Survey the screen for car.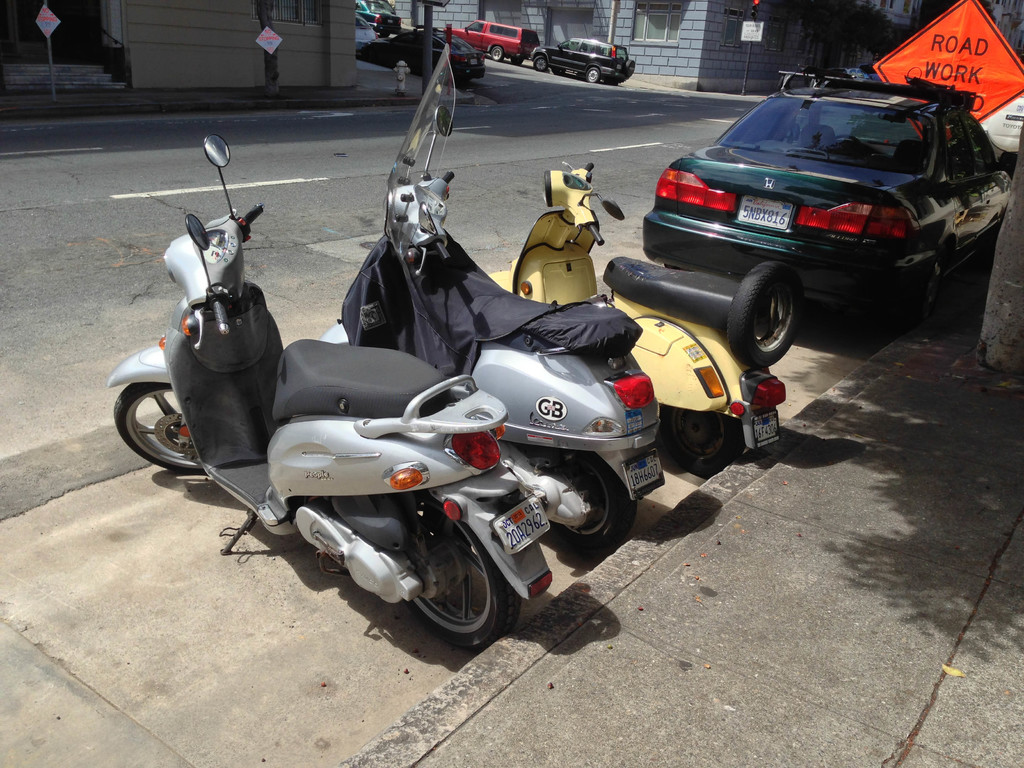
Survey found: [left=627, top=60, right=998, bottom=344].
